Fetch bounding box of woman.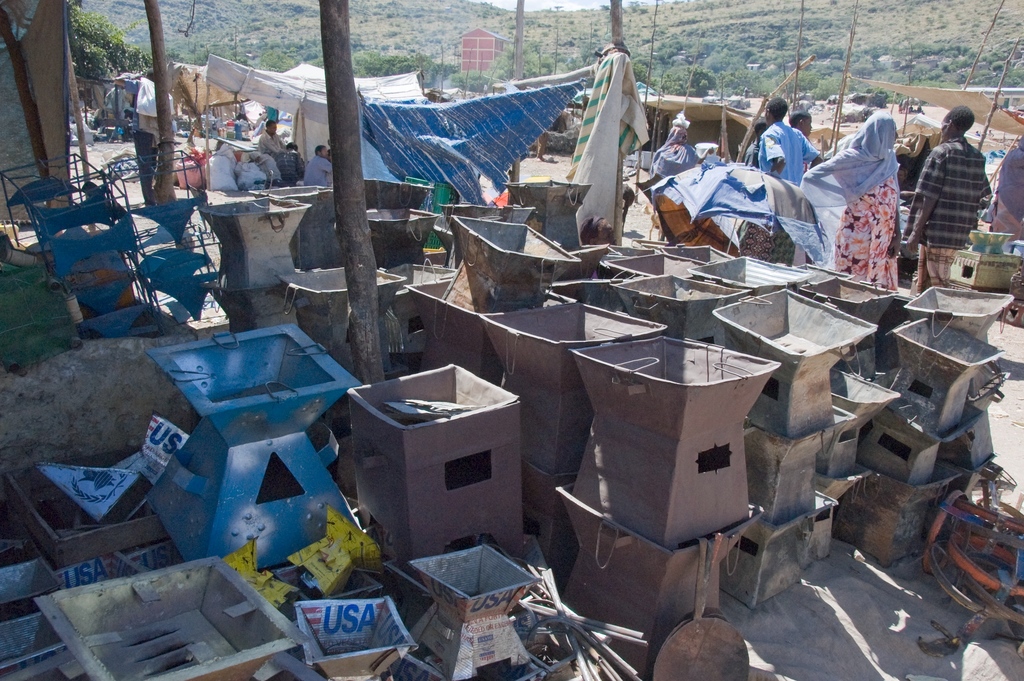
Bbox: crop(646, 127, 716, 215).
